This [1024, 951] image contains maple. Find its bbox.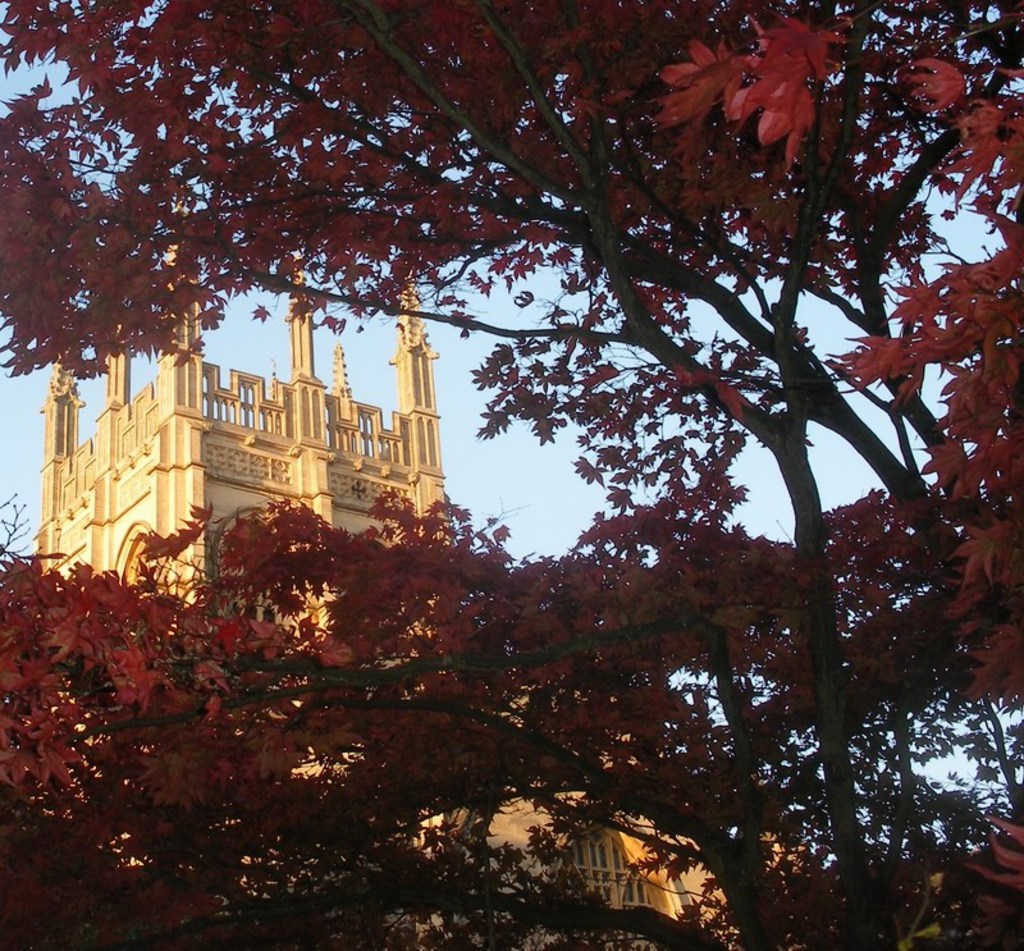
<bbox>598, 13, 1023, 767</bbox>.
